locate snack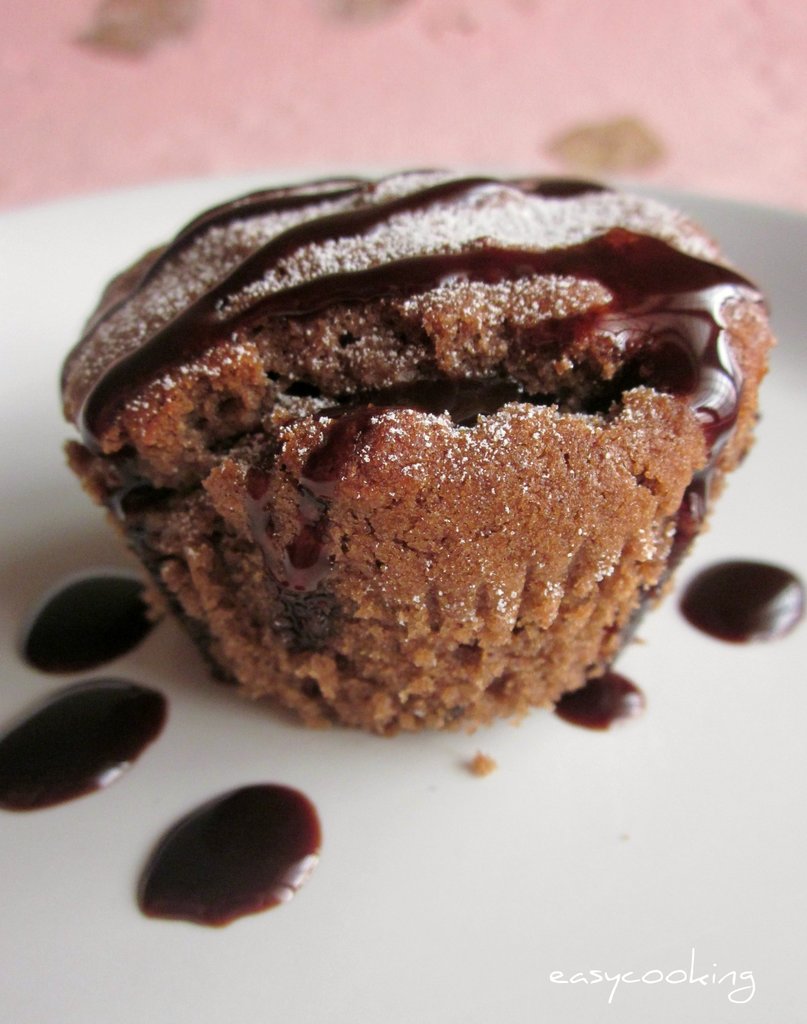
22,173,800,705
